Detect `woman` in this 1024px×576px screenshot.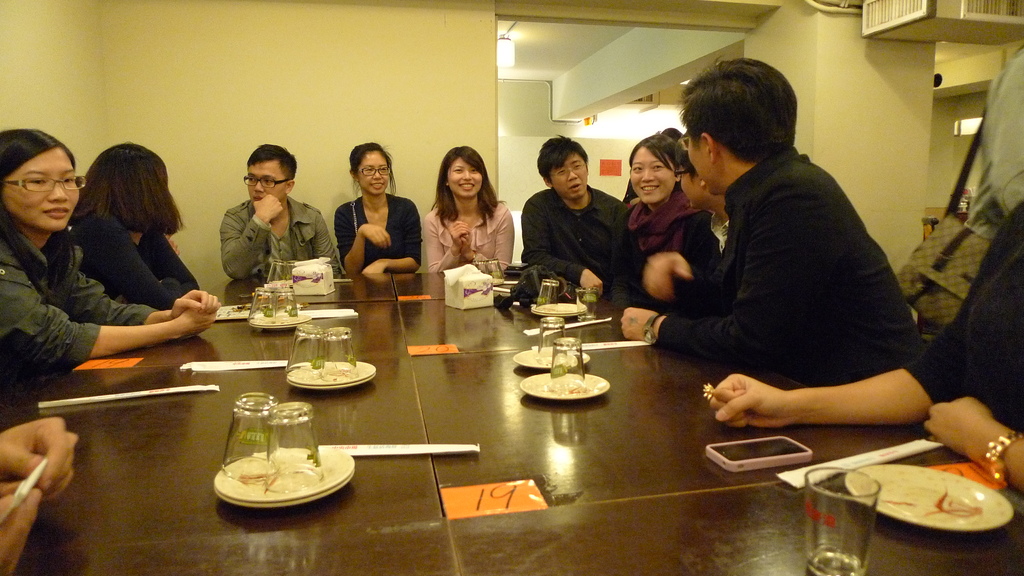
Detection: region(334, 143, 426, 272).
